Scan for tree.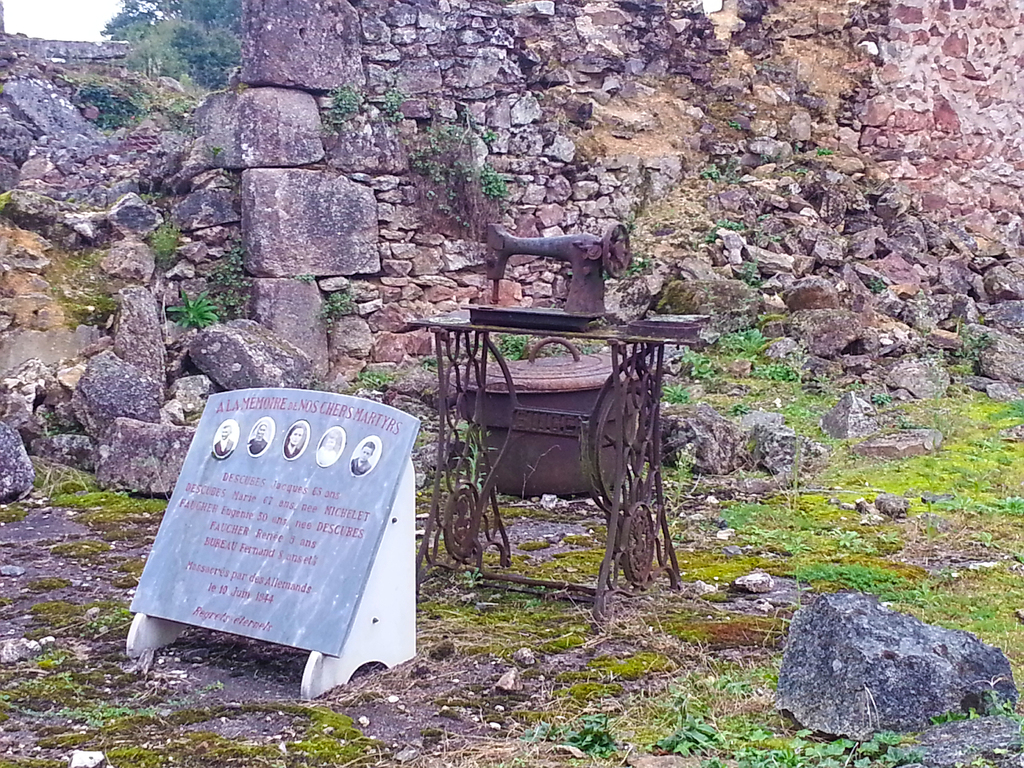
Scan result: crop(125, 24, 184, 86).
